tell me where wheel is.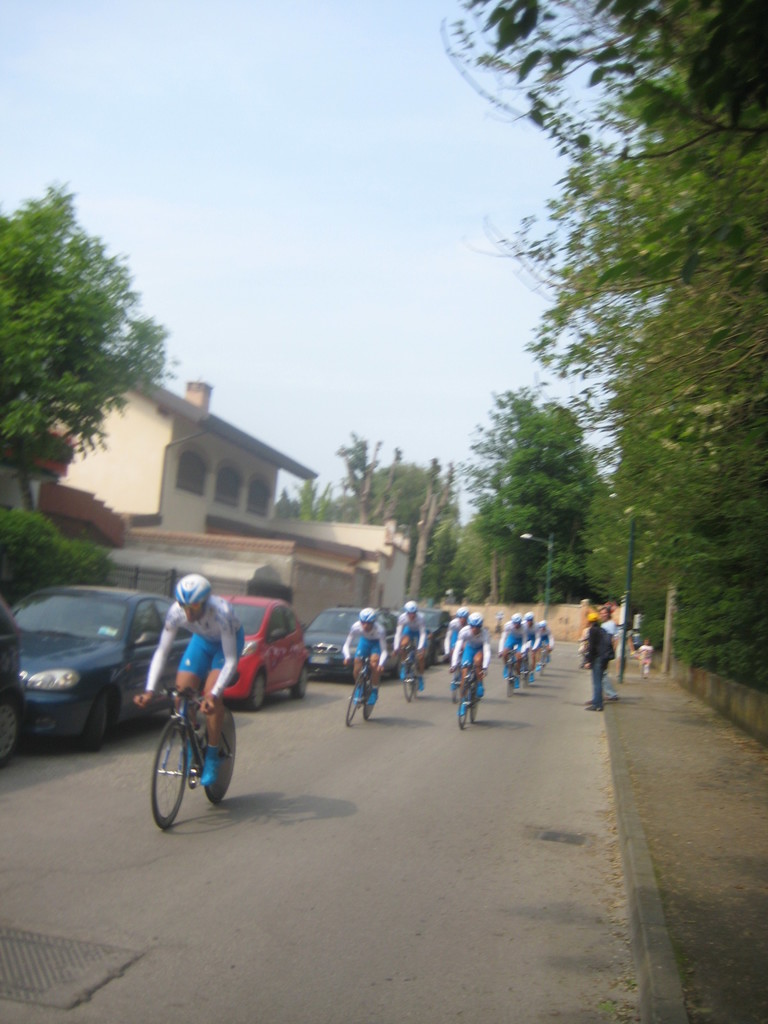
wheel is at 365/703/374/720.
